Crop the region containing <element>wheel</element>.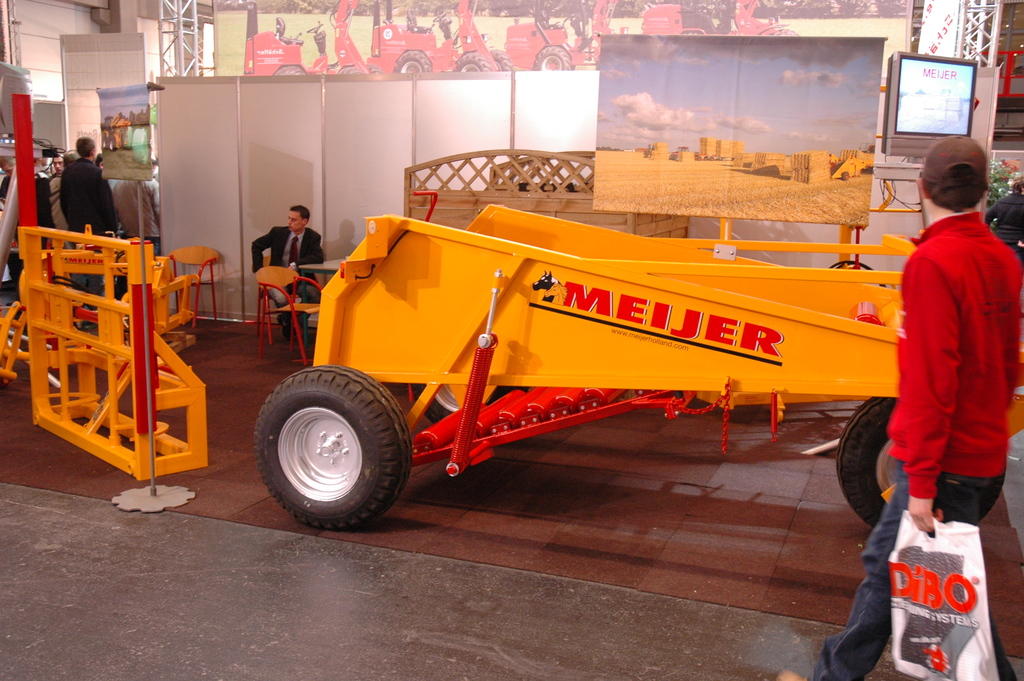
Crop region: (834, 395, 1012, 532).
